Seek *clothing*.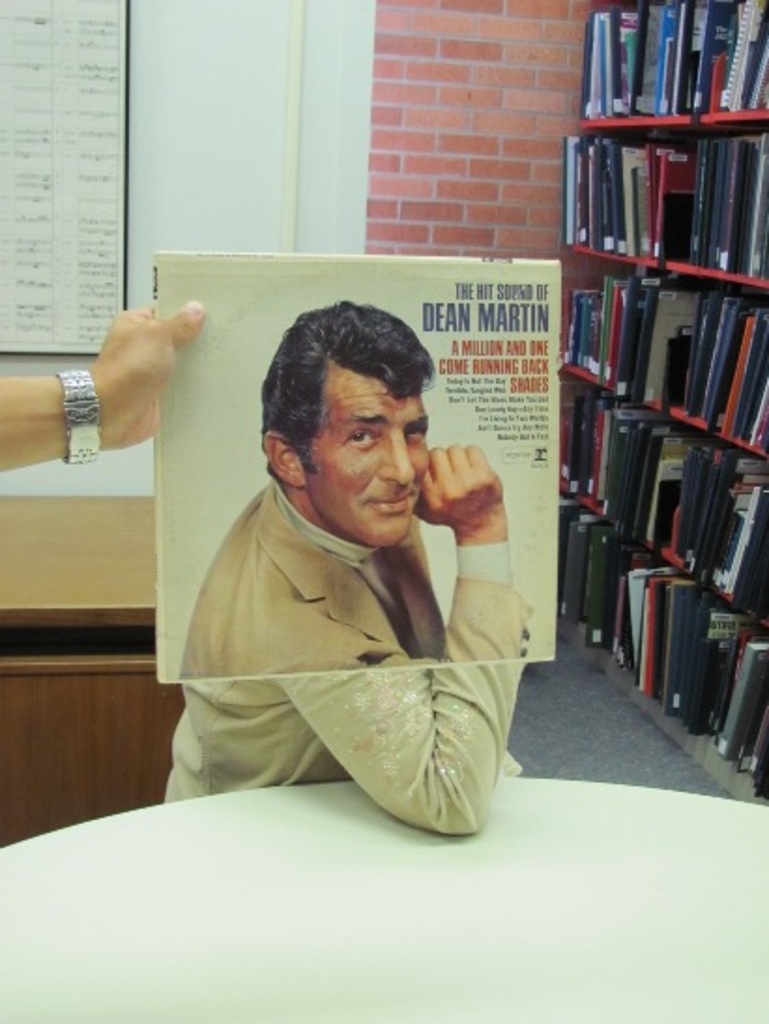
Rect(178, 483, 533, 674).
